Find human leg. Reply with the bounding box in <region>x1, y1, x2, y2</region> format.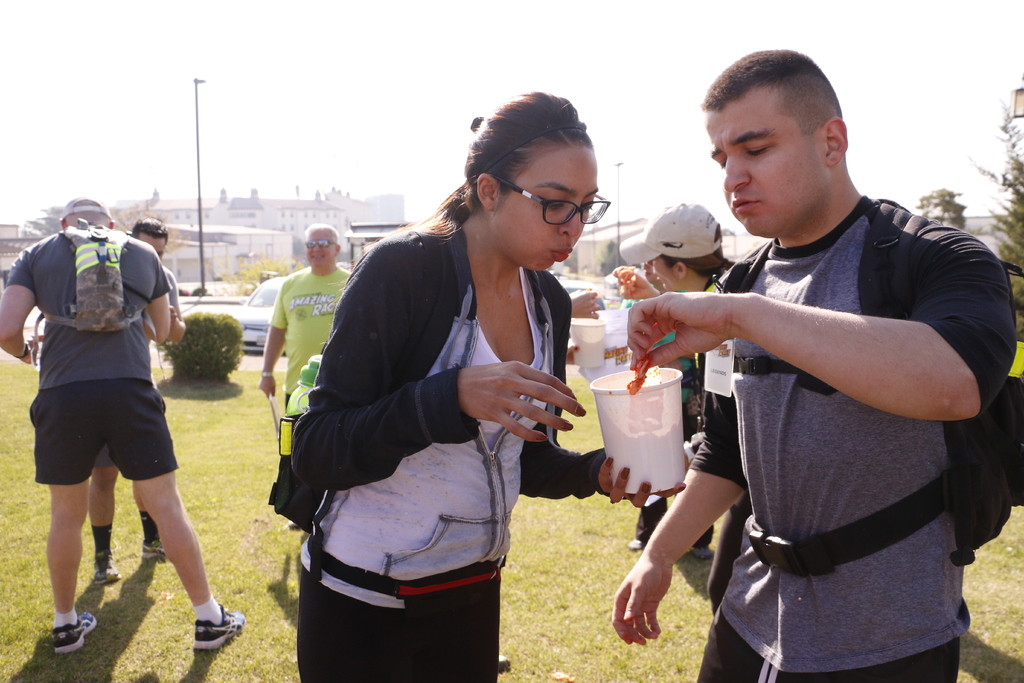
<region>45, 399, 92, 658</region>.
